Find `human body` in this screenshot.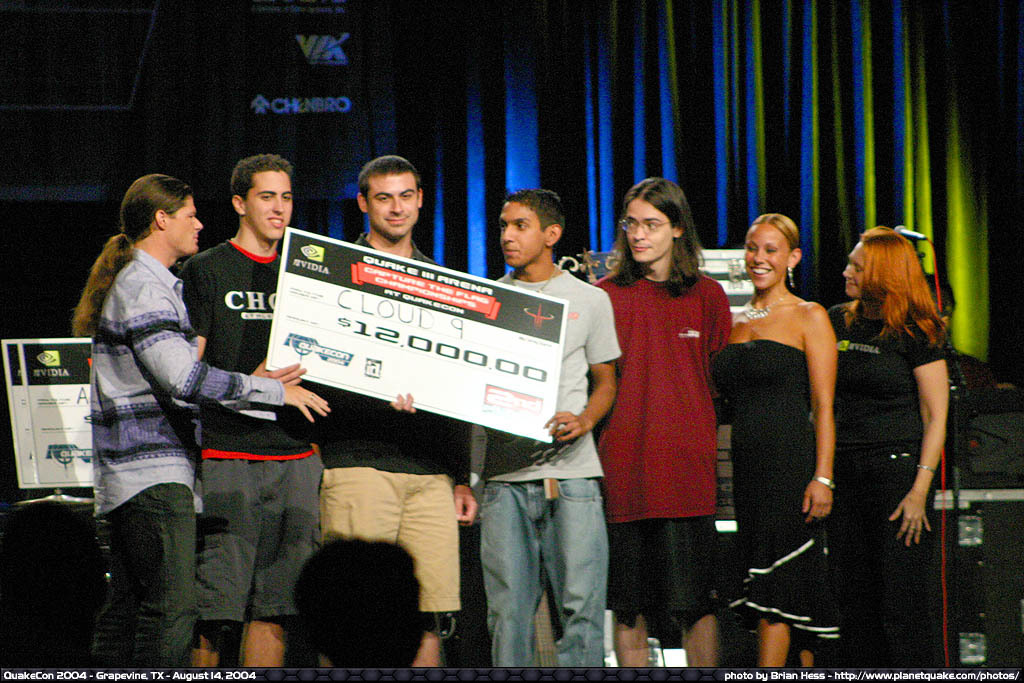
The bounding box for `human body` is 322, 248, 478, 667.
